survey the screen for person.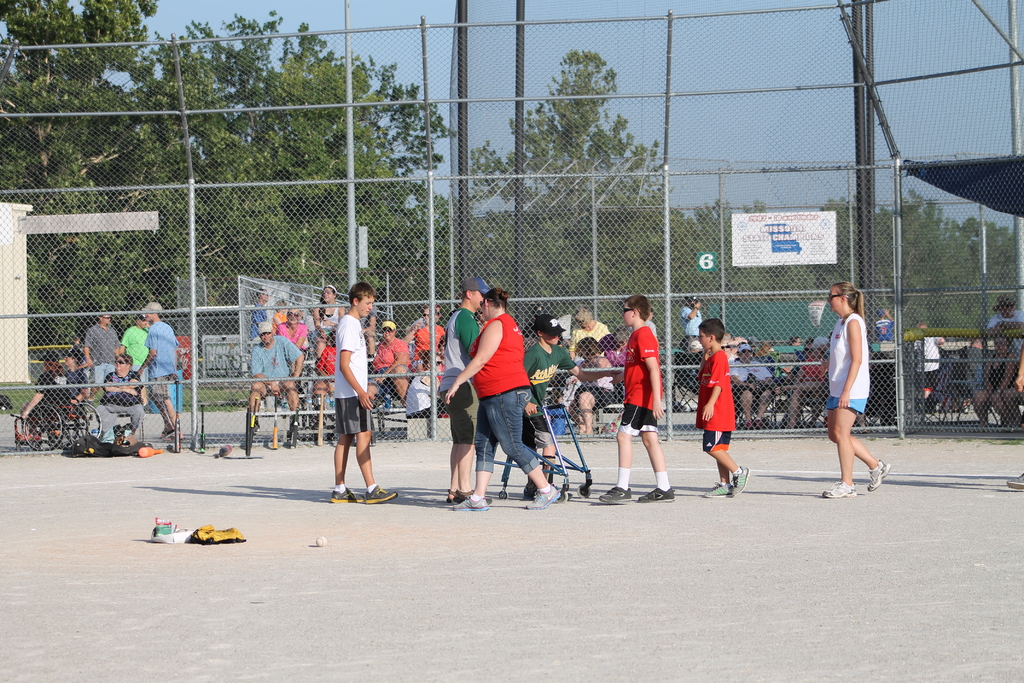
Survey found: x1=326, y1=278, x2=379, y2=514.
